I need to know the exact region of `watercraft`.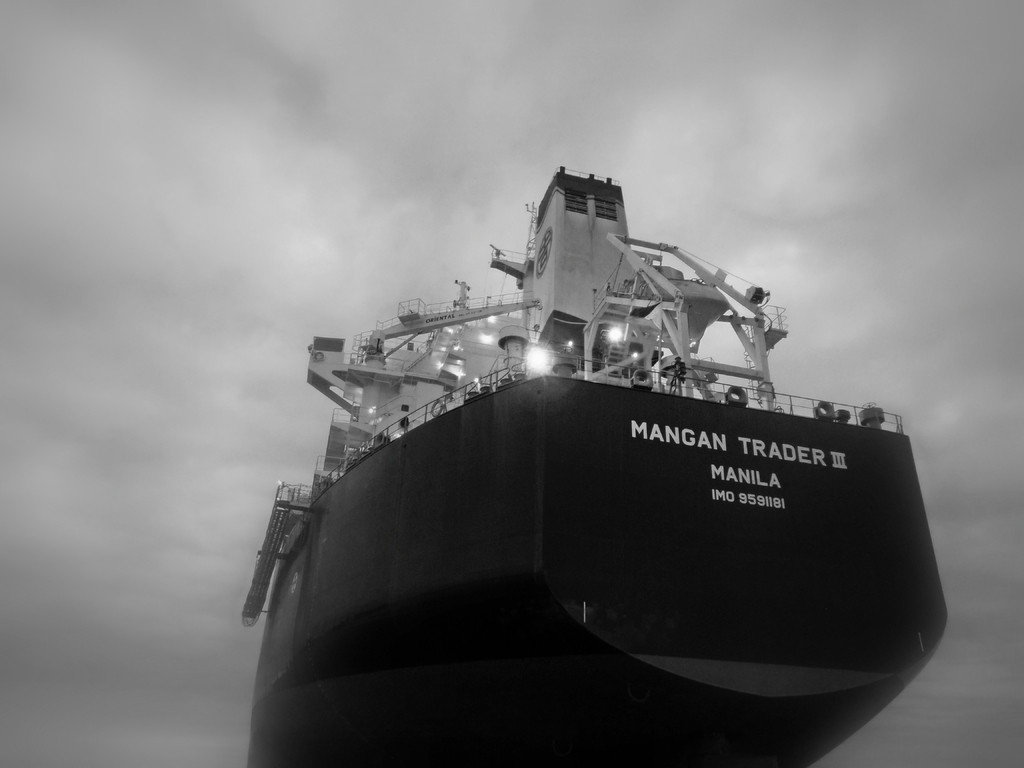
Region: 243/160/950/712.
